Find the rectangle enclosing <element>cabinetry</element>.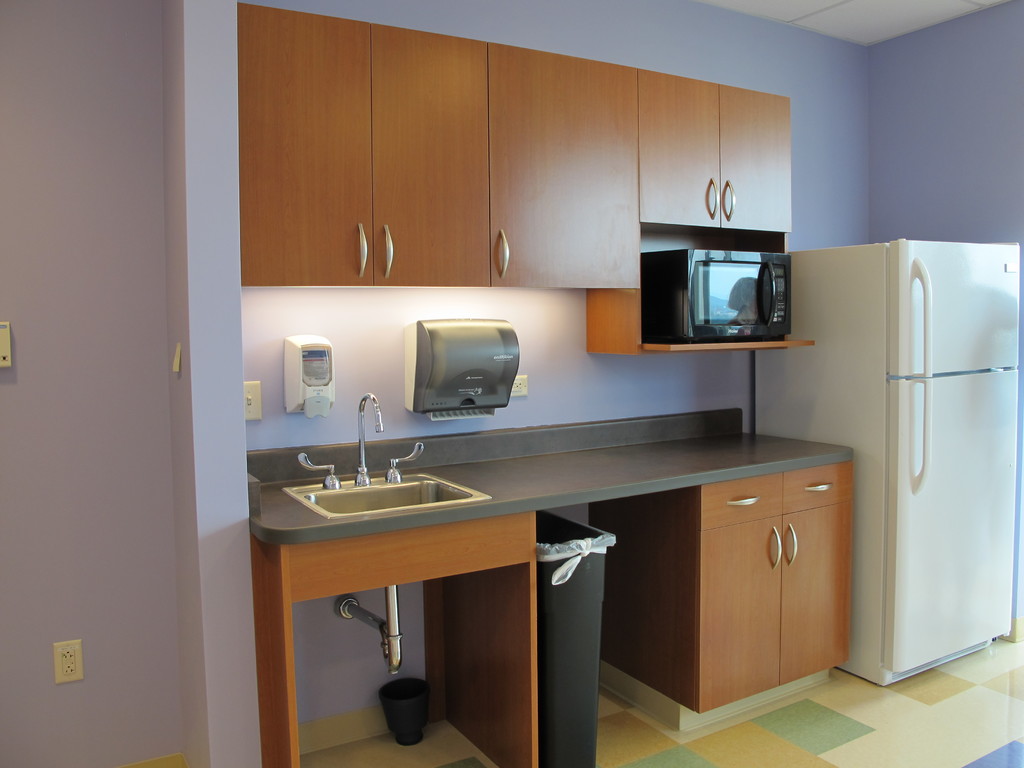
x1=580 y1=458 x2=853 y2=733.
